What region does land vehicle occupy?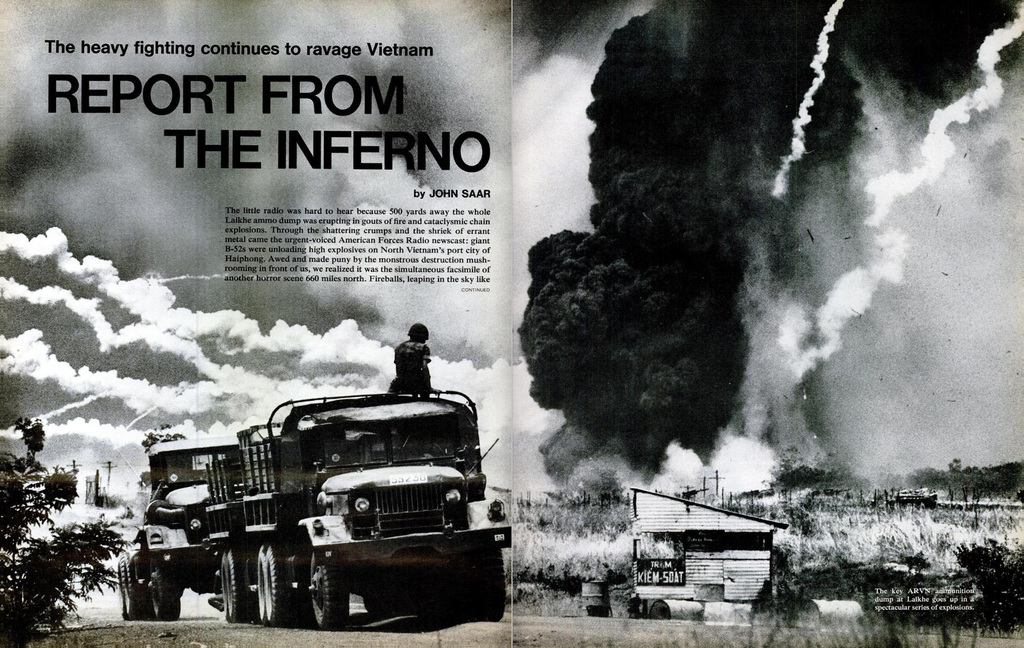
115, 435, 243, 626.
